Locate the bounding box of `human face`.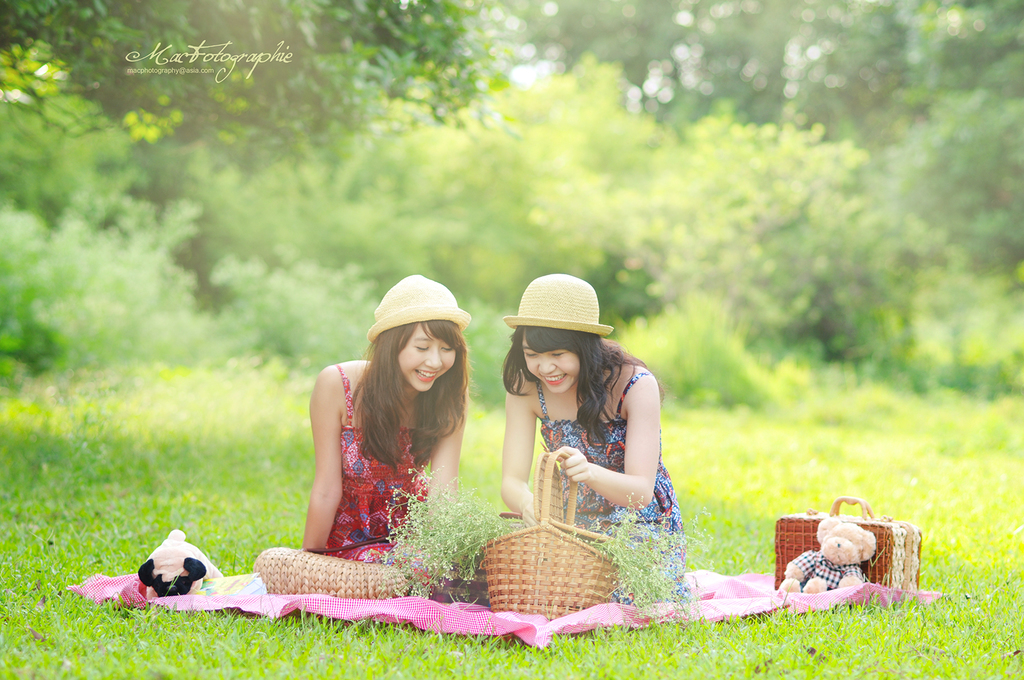
Bounding box: locate(528, 333, 583, 391).
